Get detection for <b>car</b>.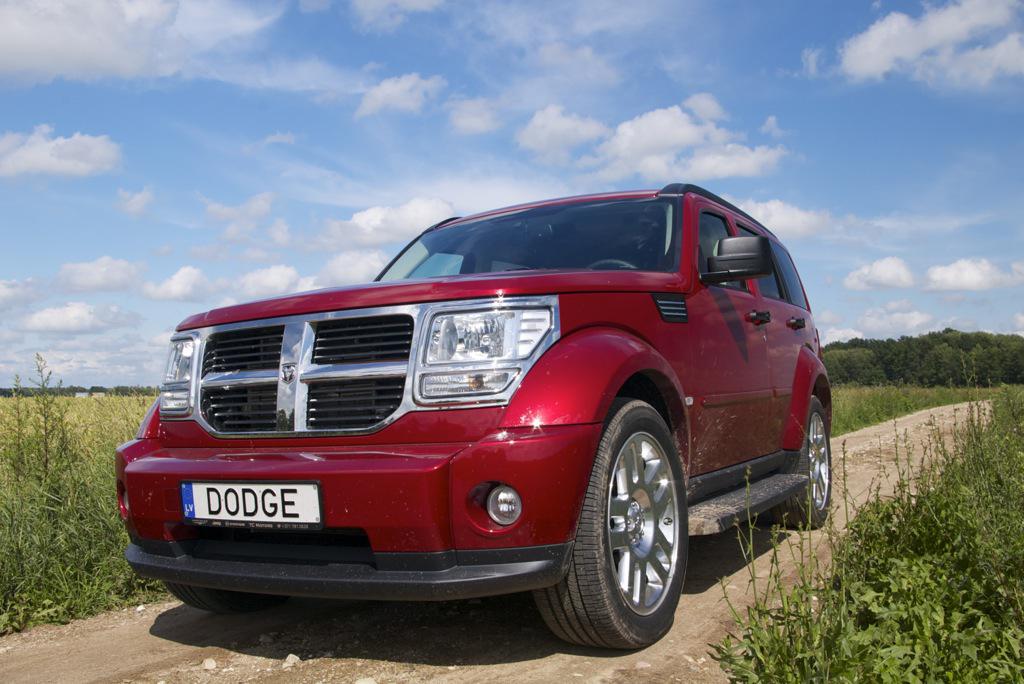
Detection: rect(116, 184, 833, 648).
